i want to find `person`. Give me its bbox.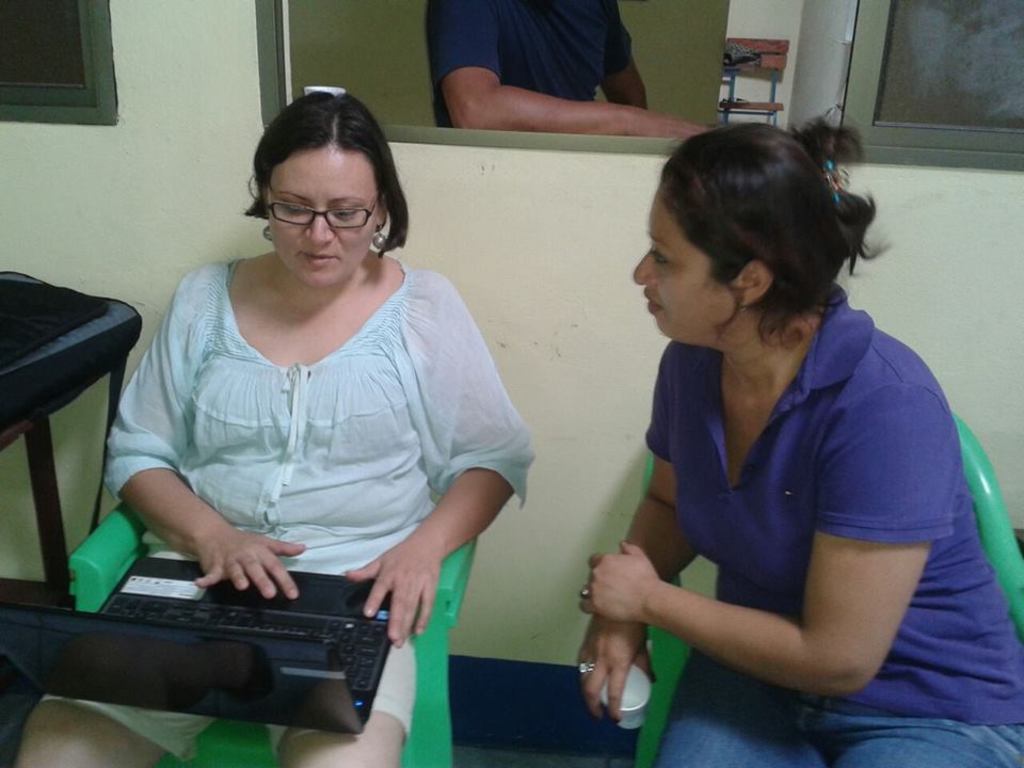
436,0,717,135.
